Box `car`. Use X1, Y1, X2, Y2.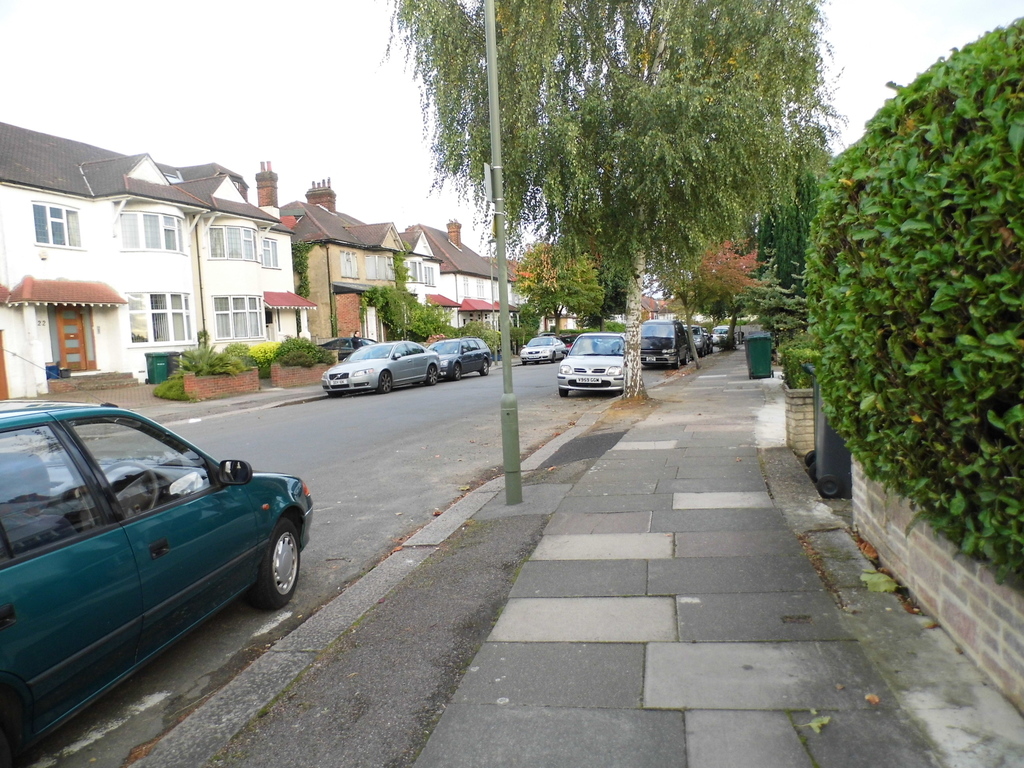
513, 333, 566, 362.
